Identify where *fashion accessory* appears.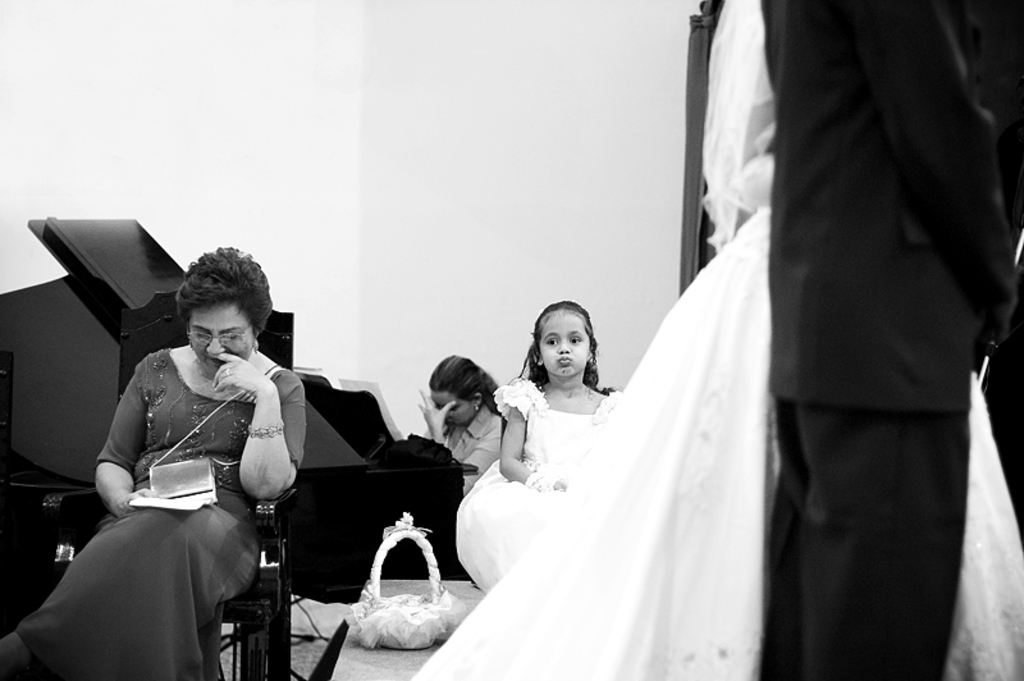
Appears at locate(247, 422, 280, 443).
